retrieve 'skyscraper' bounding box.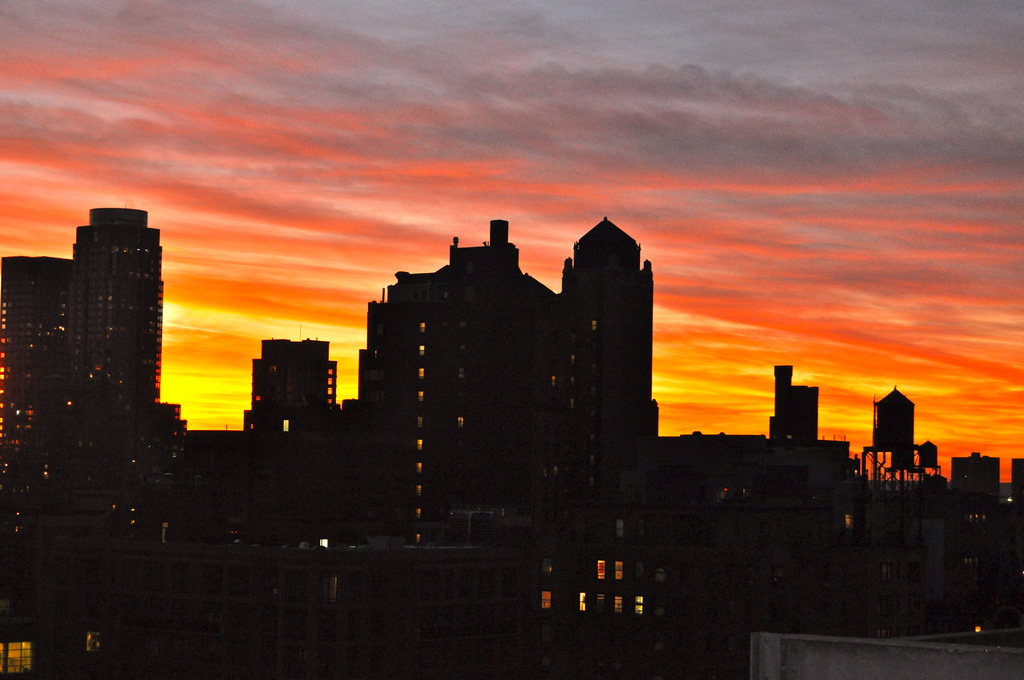
Bounding box: <box>67,202,168,422</box>.
